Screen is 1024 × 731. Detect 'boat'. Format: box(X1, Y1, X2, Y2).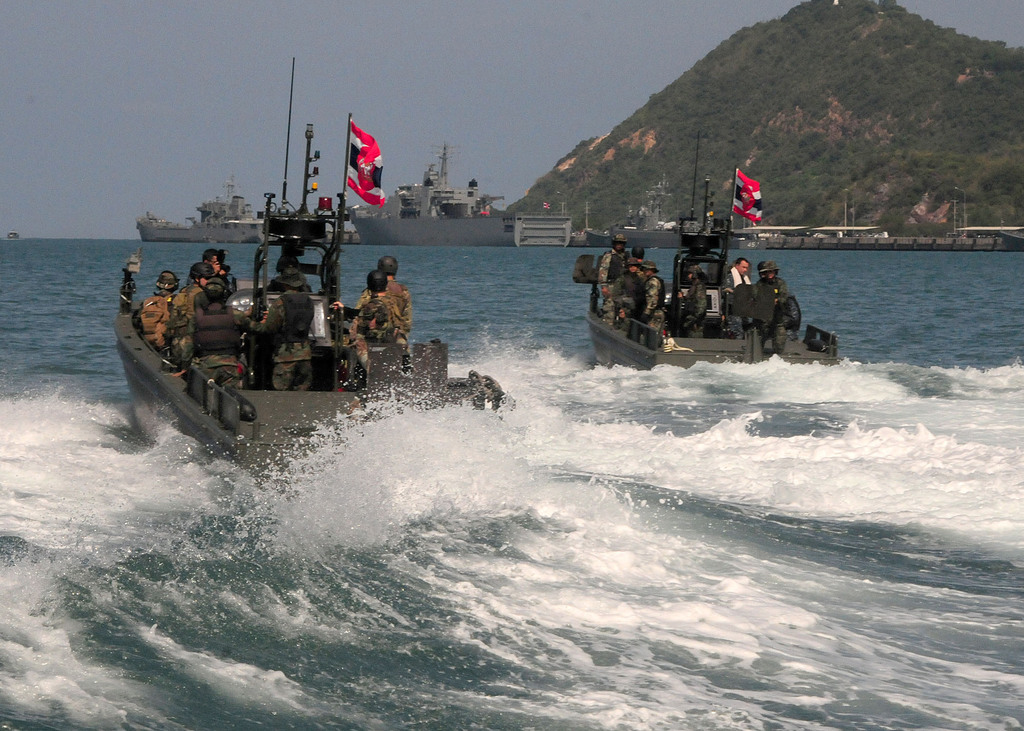
box(581, 234, 845, 378).
